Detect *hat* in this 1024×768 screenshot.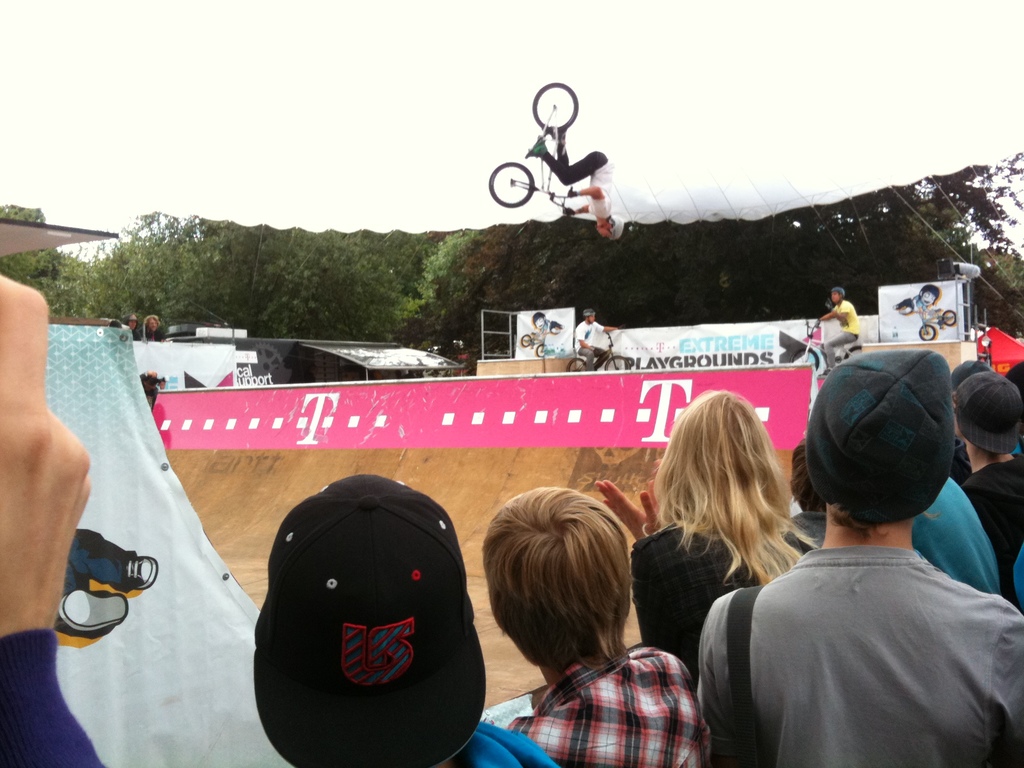
Detection: <region>952, 367, 1023, 454</region>.
